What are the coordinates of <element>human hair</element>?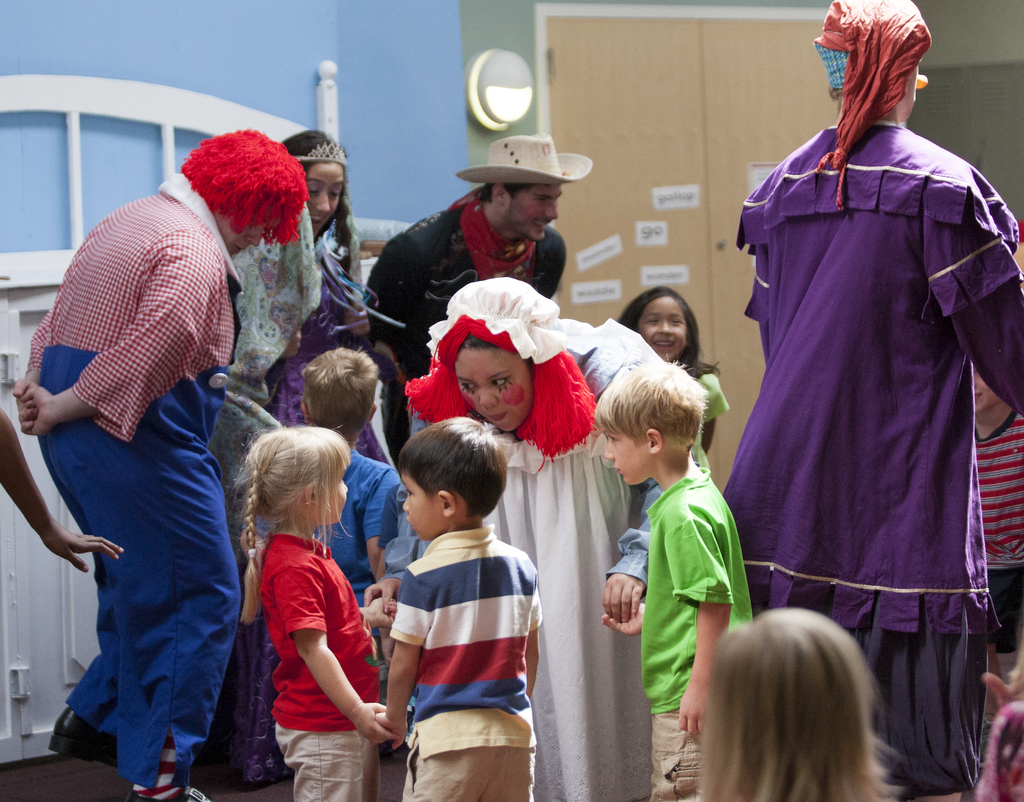
[x1=222, y1=423, x2=348, y2=571].
